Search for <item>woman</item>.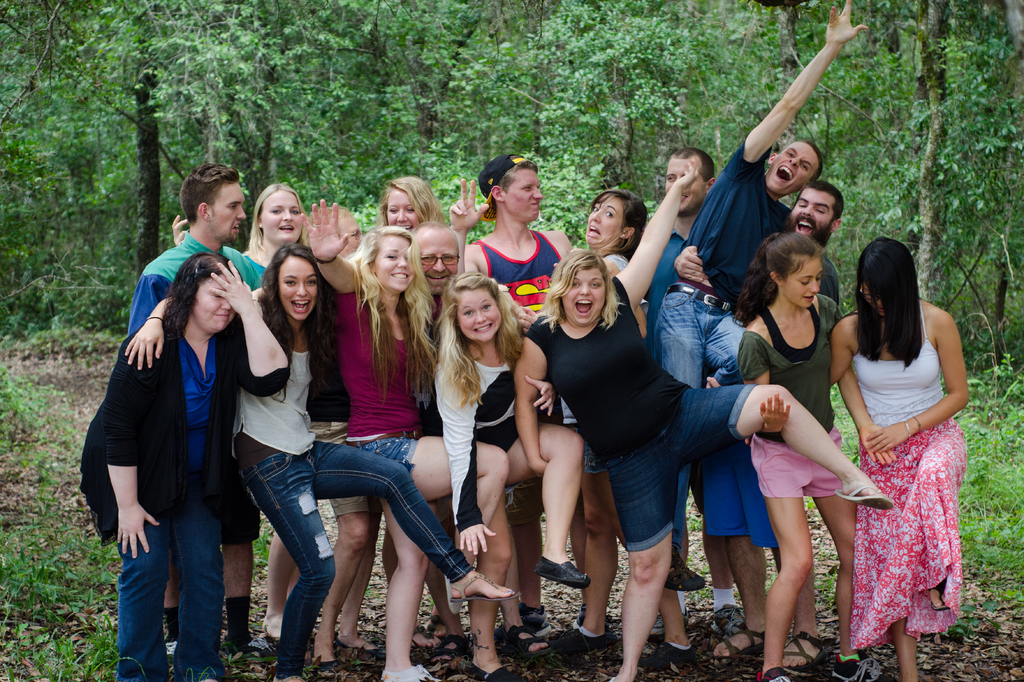
Found at bbox=[308, 195, 506, 681].
